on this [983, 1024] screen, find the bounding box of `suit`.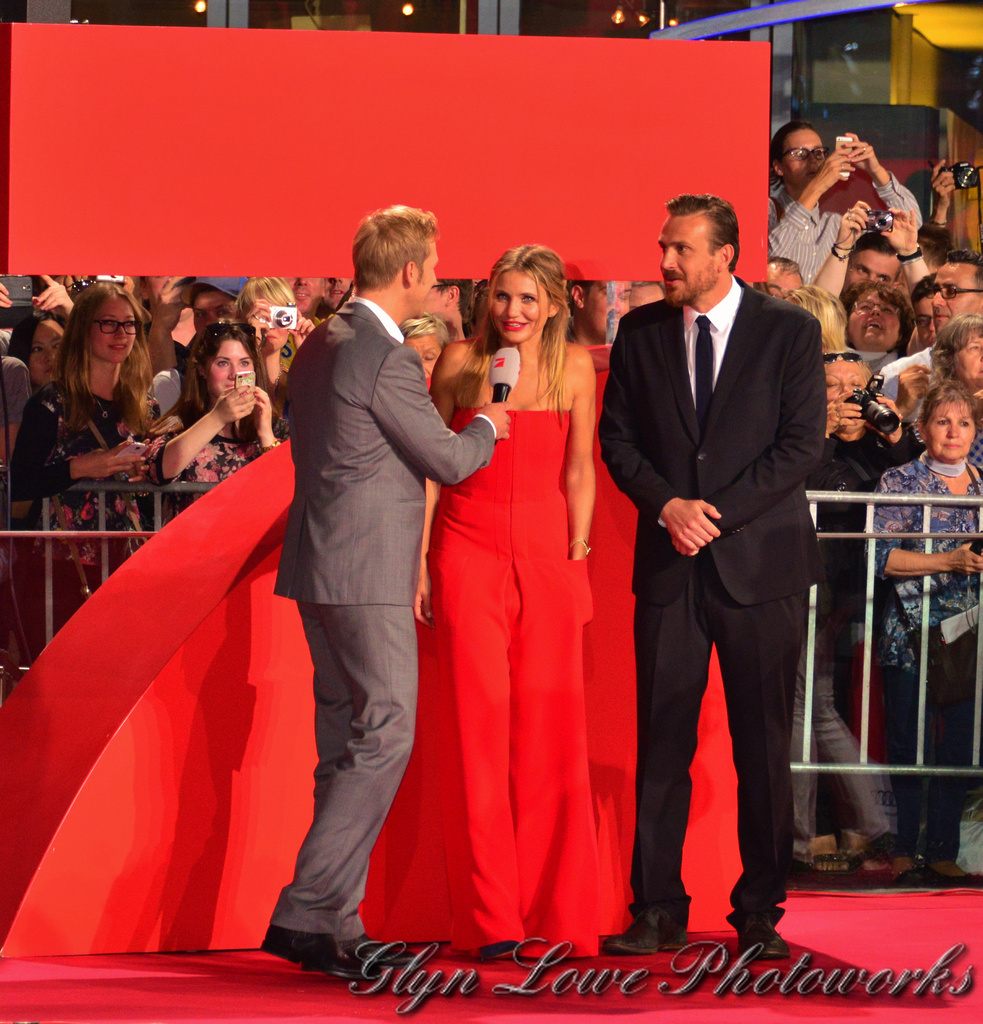
Bounding box: (left=271, top=297, right=498, bottom=942).
